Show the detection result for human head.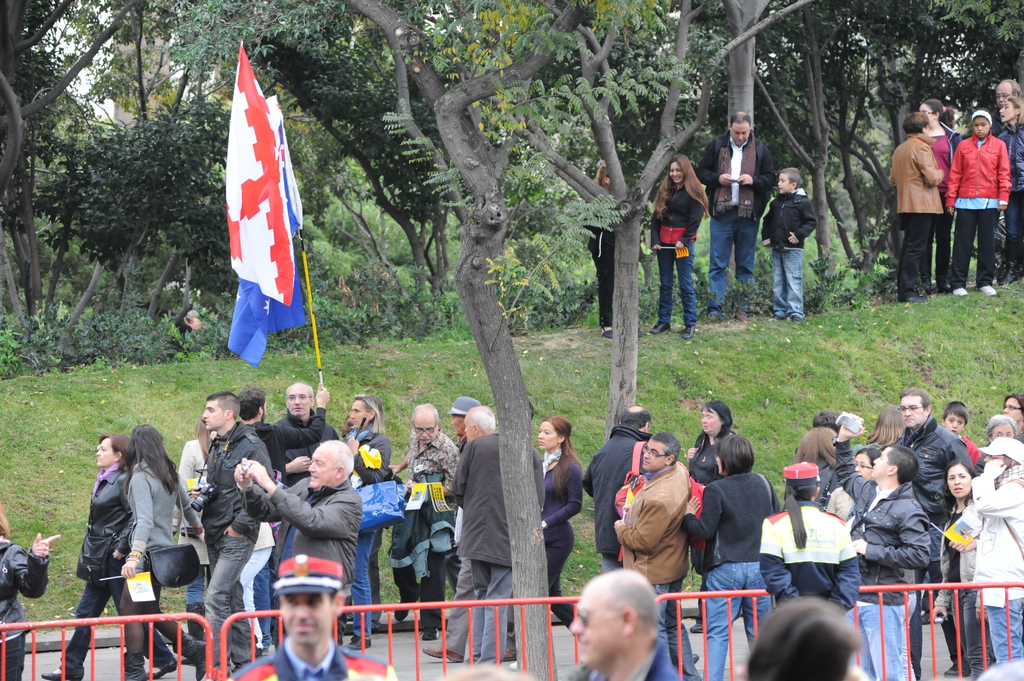
rect(1000, 97, 1023, 122).
